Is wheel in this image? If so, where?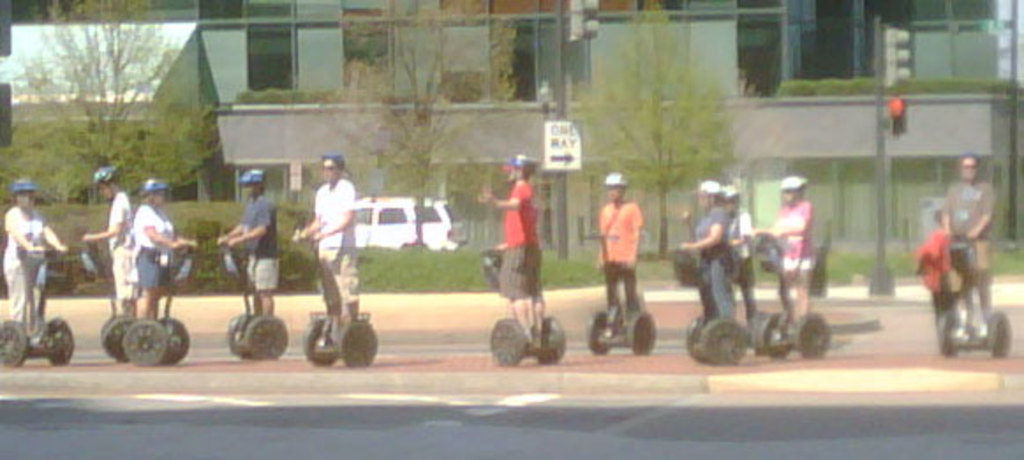
Yes, at Rect(701, 314, 747, 365).
